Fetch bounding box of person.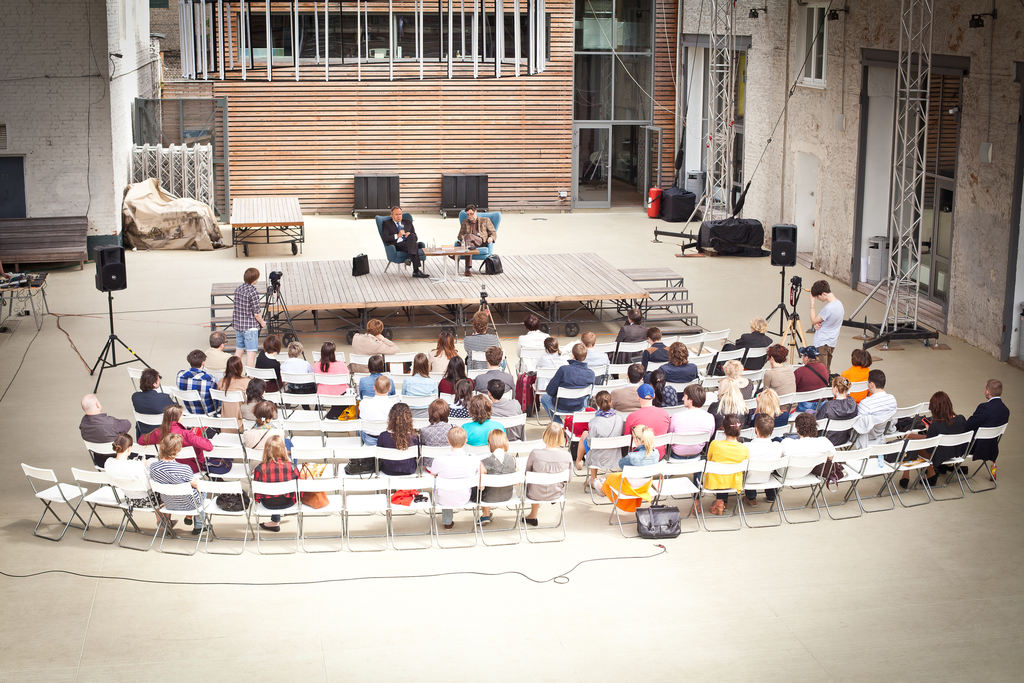
Bbox: 760 341 798 412.
